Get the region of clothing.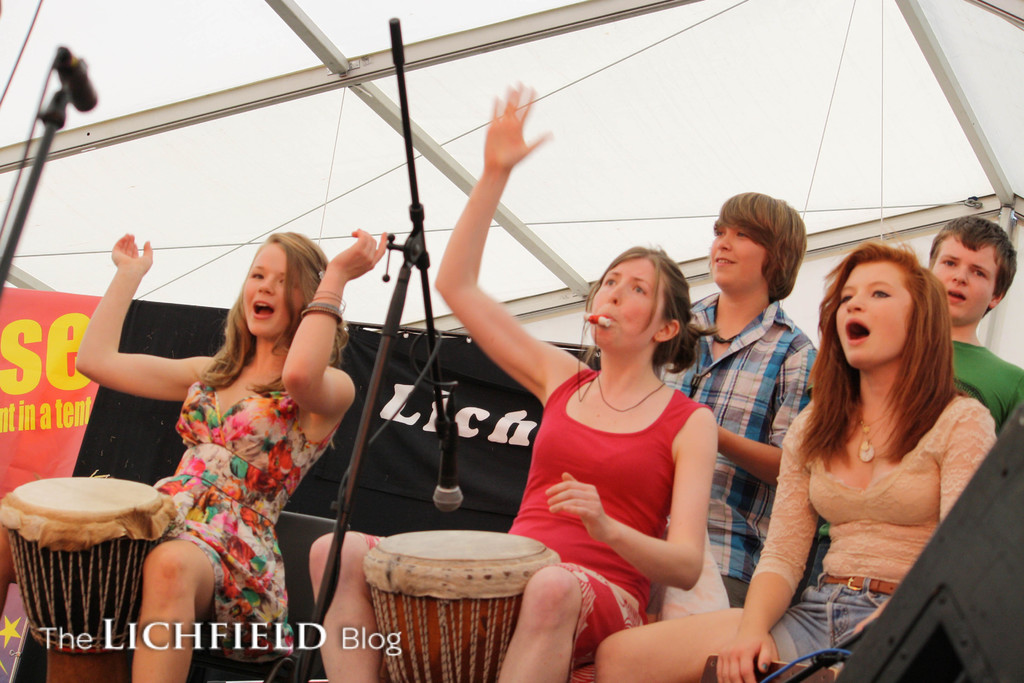
bbox(940, 327, 1023, 441).
